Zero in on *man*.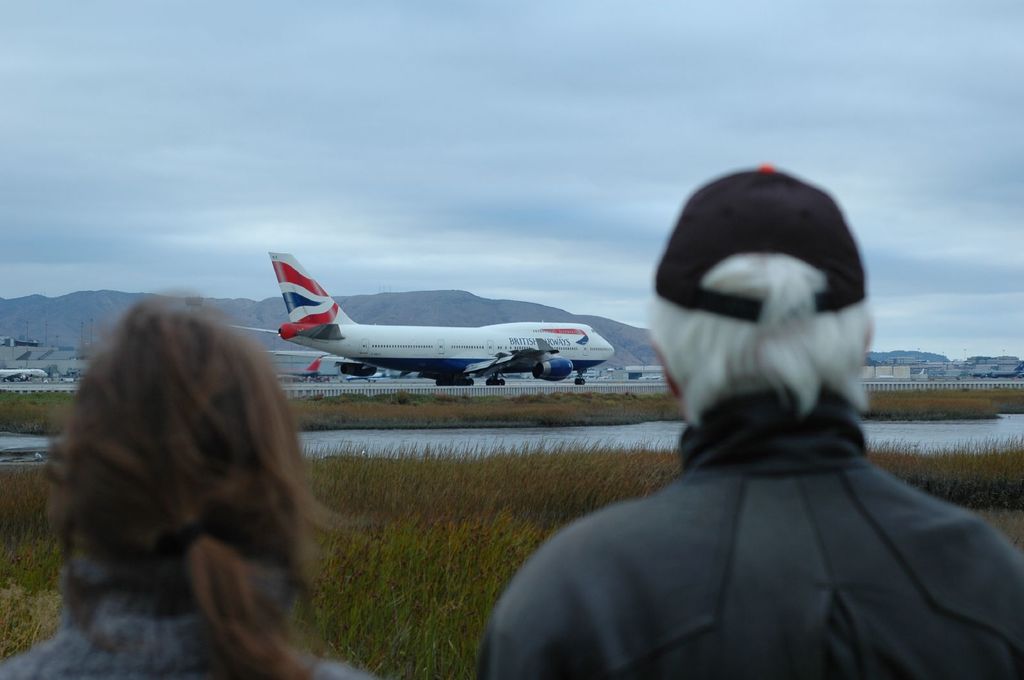
Zeroed in: bbox=[501, 162, 1012, 679].
